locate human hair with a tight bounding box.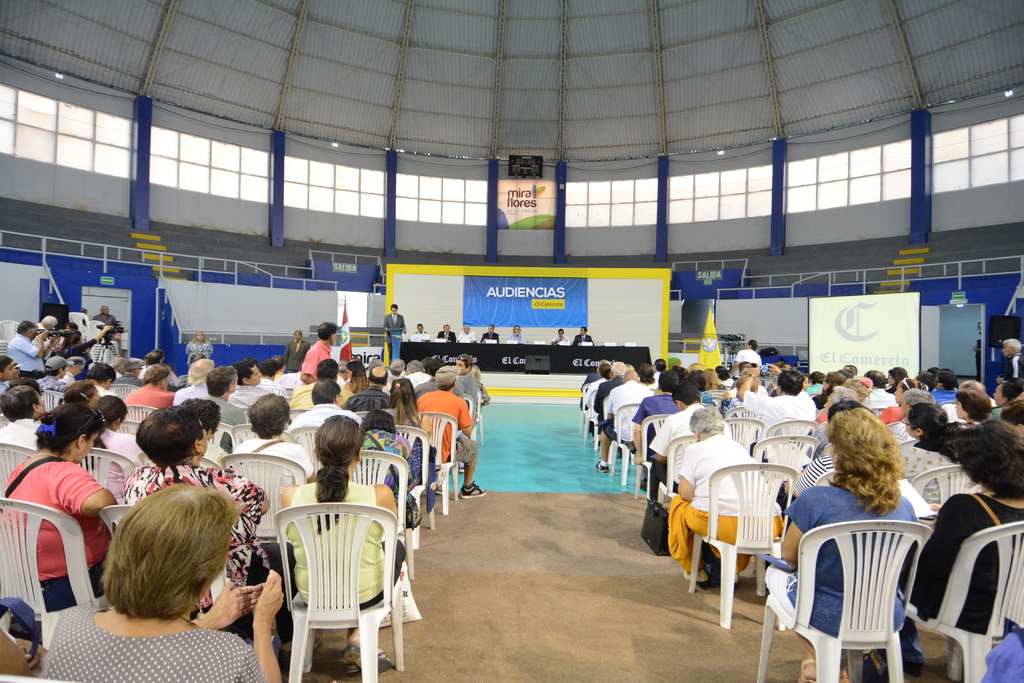
{"left": 739, "top": 359, "right": 749, "bottom": 374}.
